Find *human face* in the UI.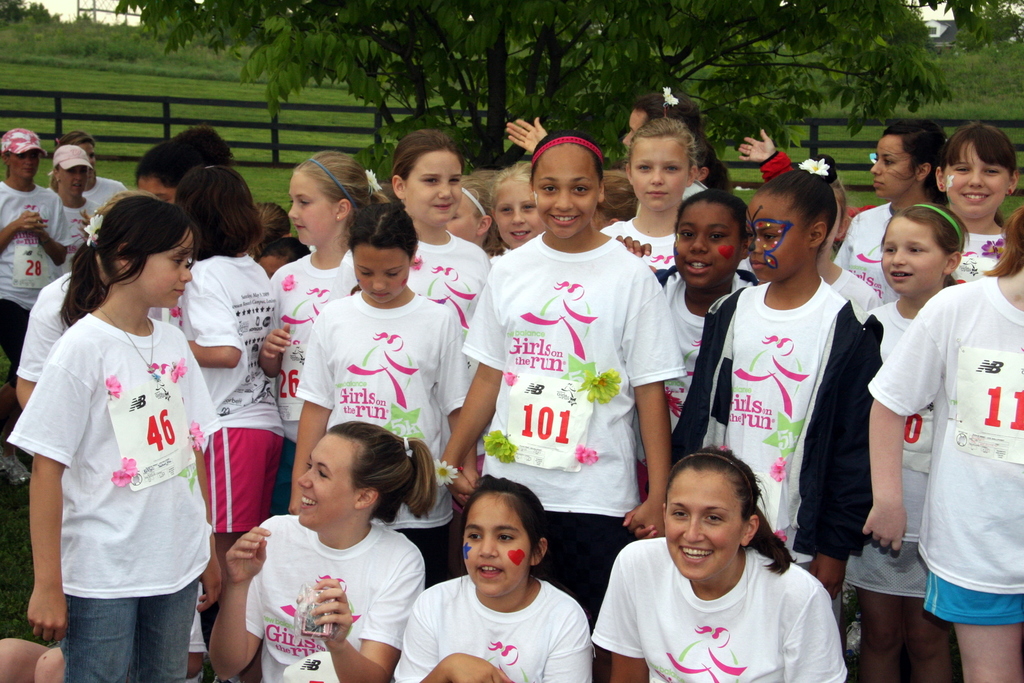
UI element at detection(865, 129, 922, 201).
